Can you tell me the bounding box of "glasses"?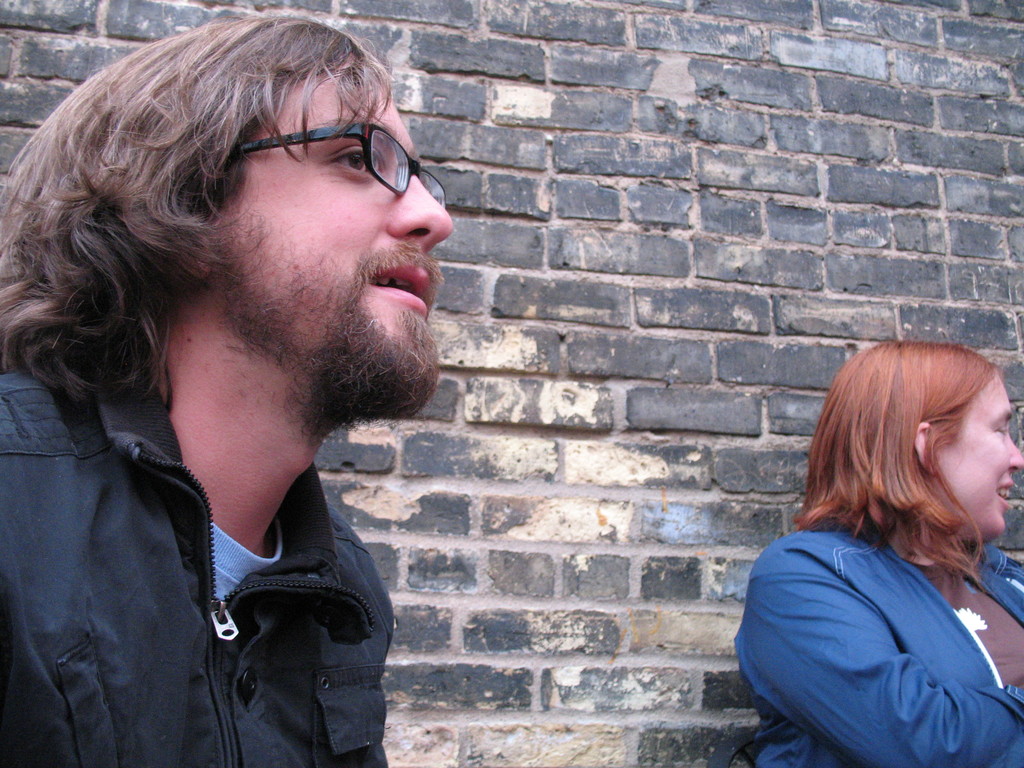
[left=236, top=106, right=446, bottom=192].
